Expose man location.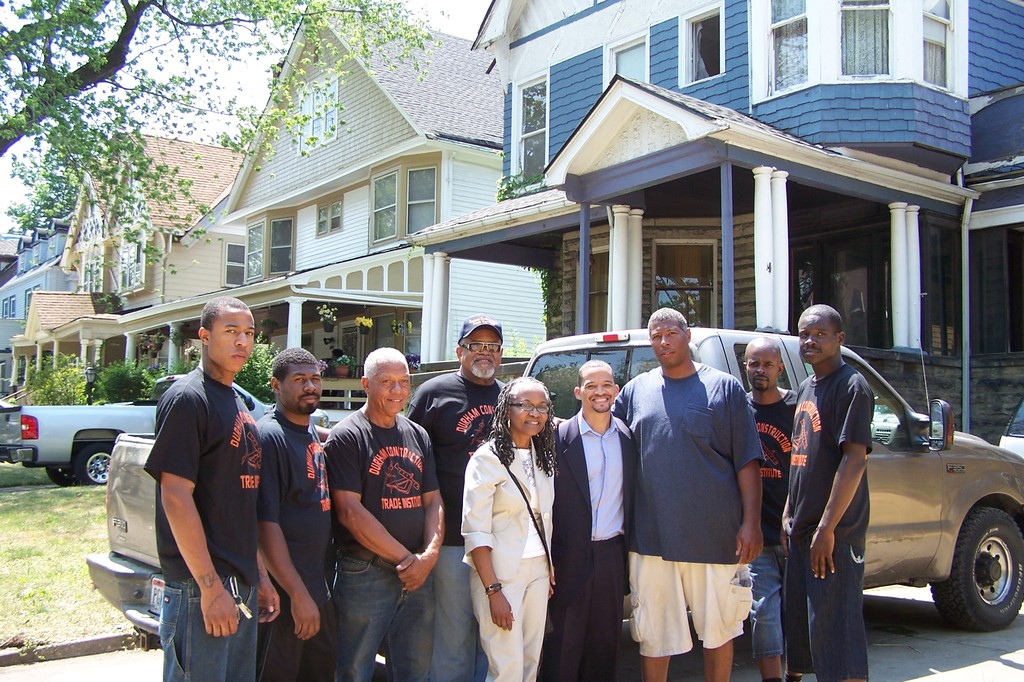
Exposed at BBox(780, 303, 874, 681).
